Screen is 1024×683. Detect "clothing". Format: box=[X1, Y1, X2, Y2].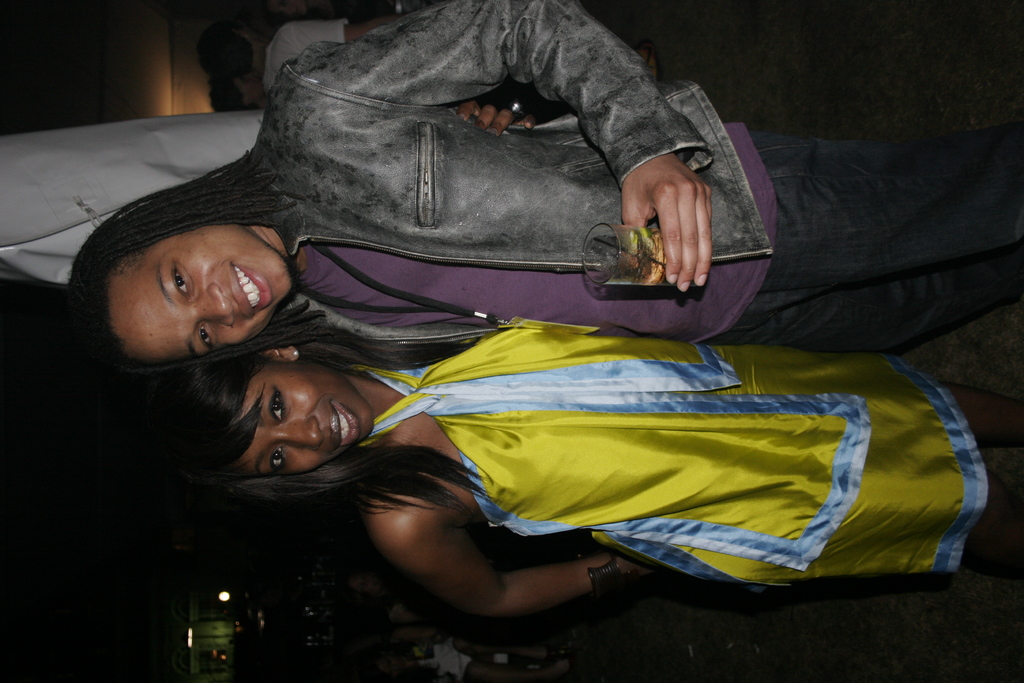
box=[263, 0, 1023, 340].
